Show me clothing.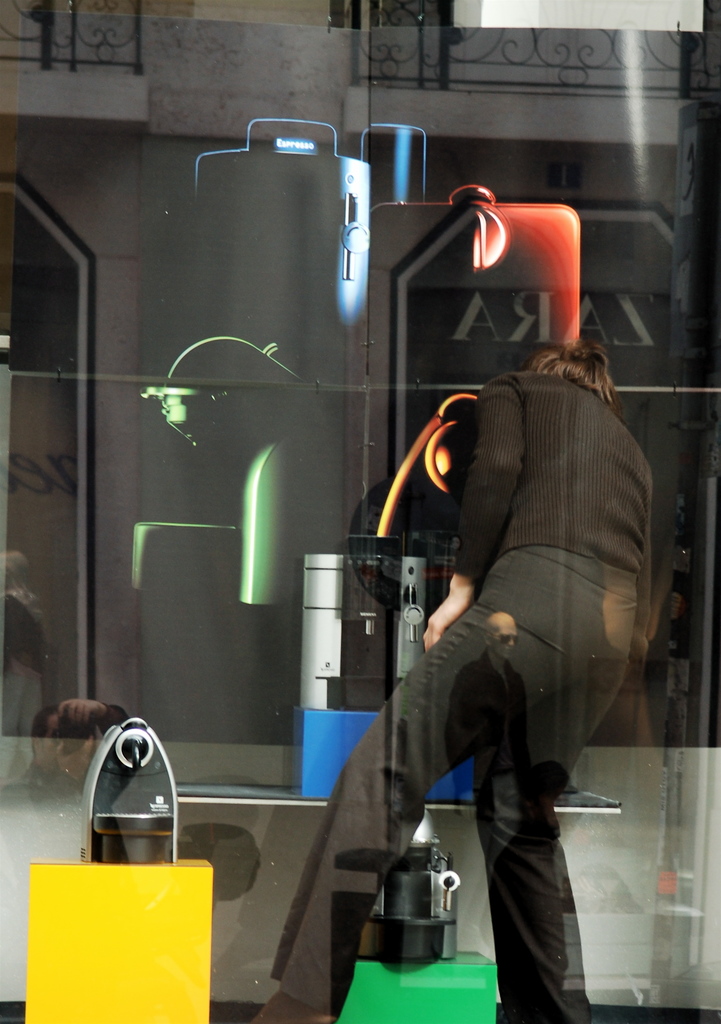
clothing is here: {"x1": 363, "y1": 315, "x2": 651, "y2": 943}.
